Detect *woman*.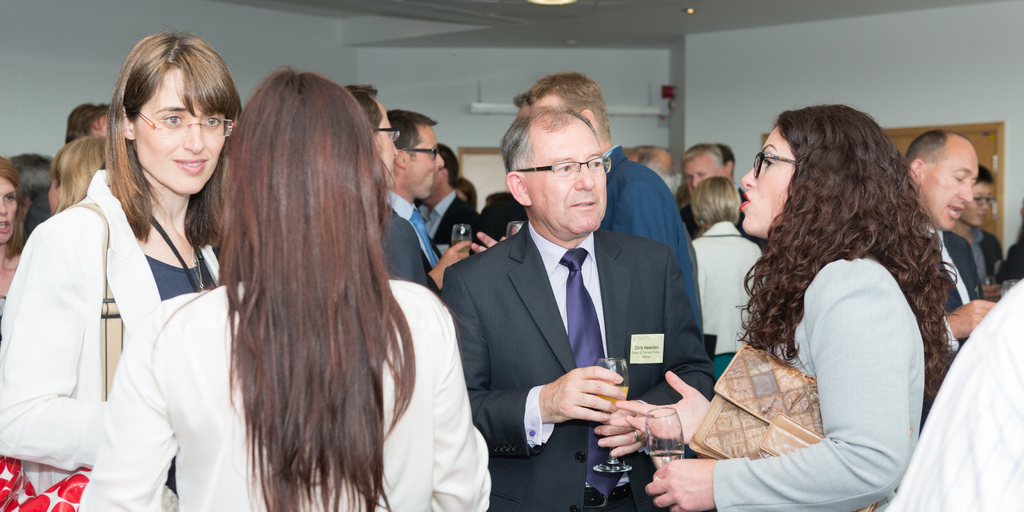
Detected at box=[0, 157, 33, 338].
